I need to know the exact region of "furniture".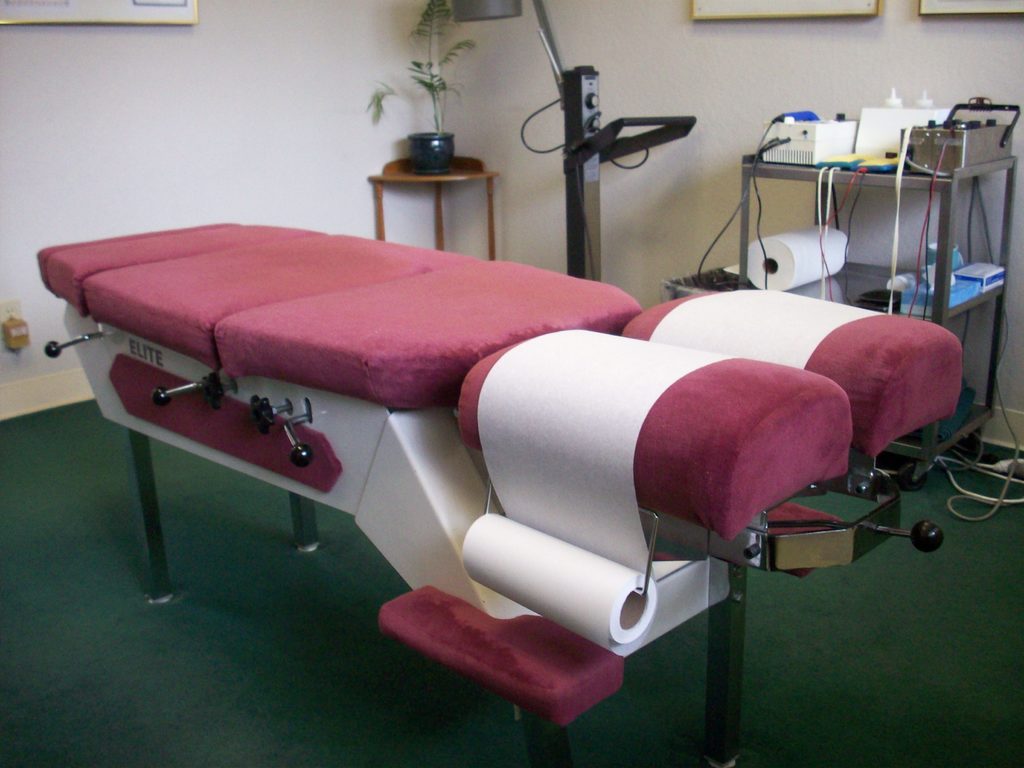
Region: bbox(657, 150, 1016, 490).
